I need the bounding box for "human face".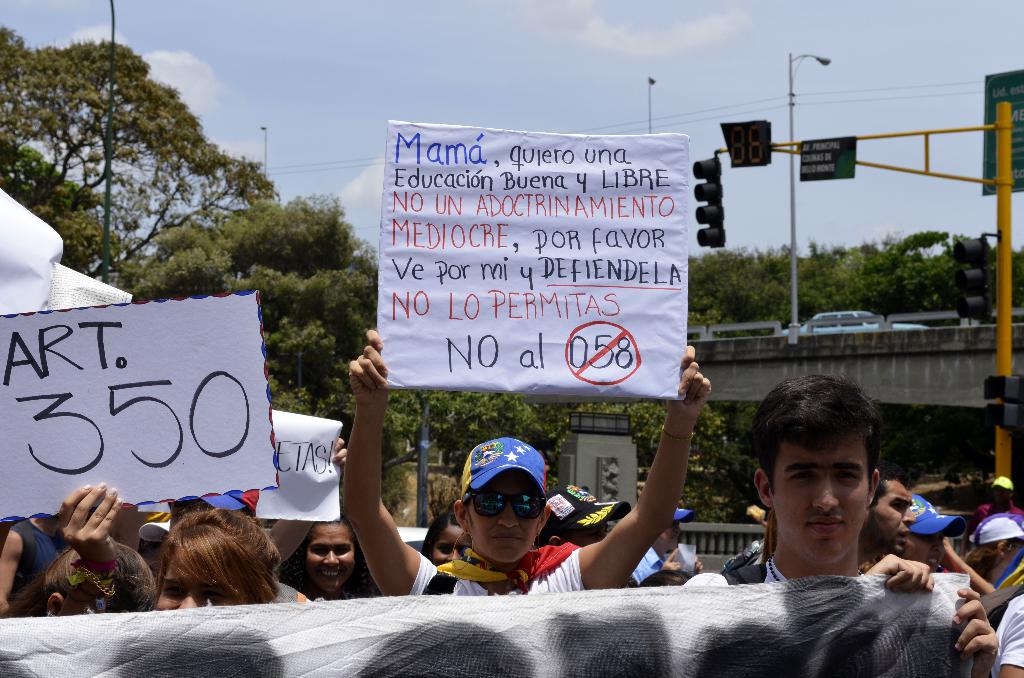
Here it is: [159,554,244,606].
